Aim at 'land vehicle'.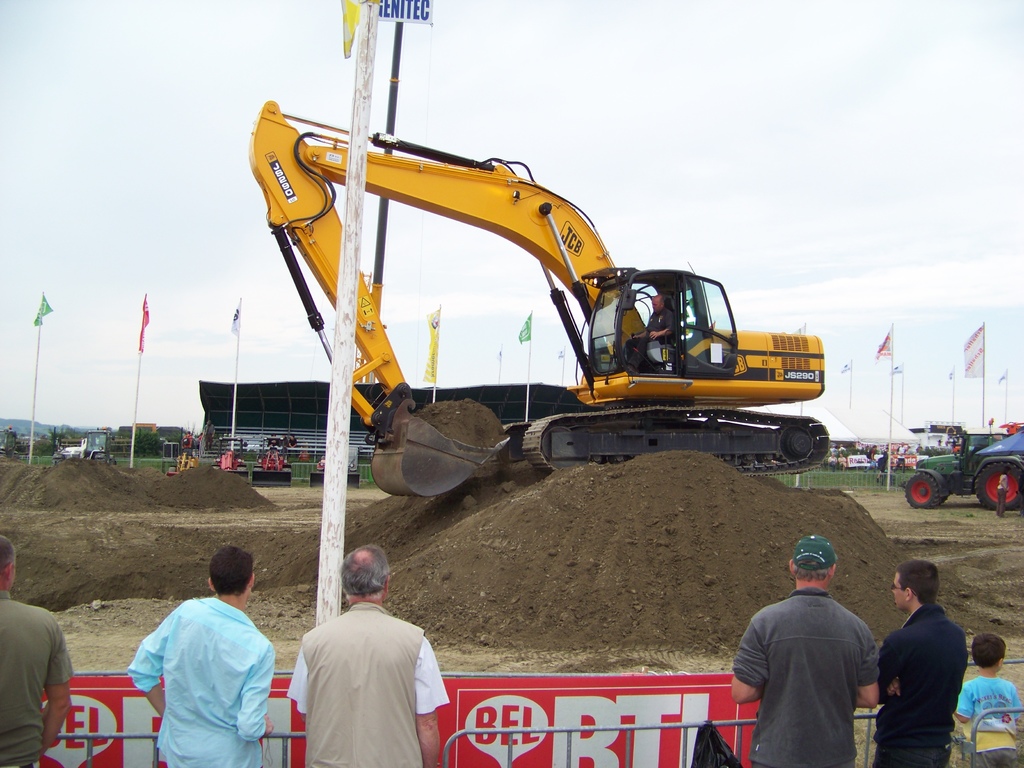
Aimed at BBox(246, 99, 838, 505).
